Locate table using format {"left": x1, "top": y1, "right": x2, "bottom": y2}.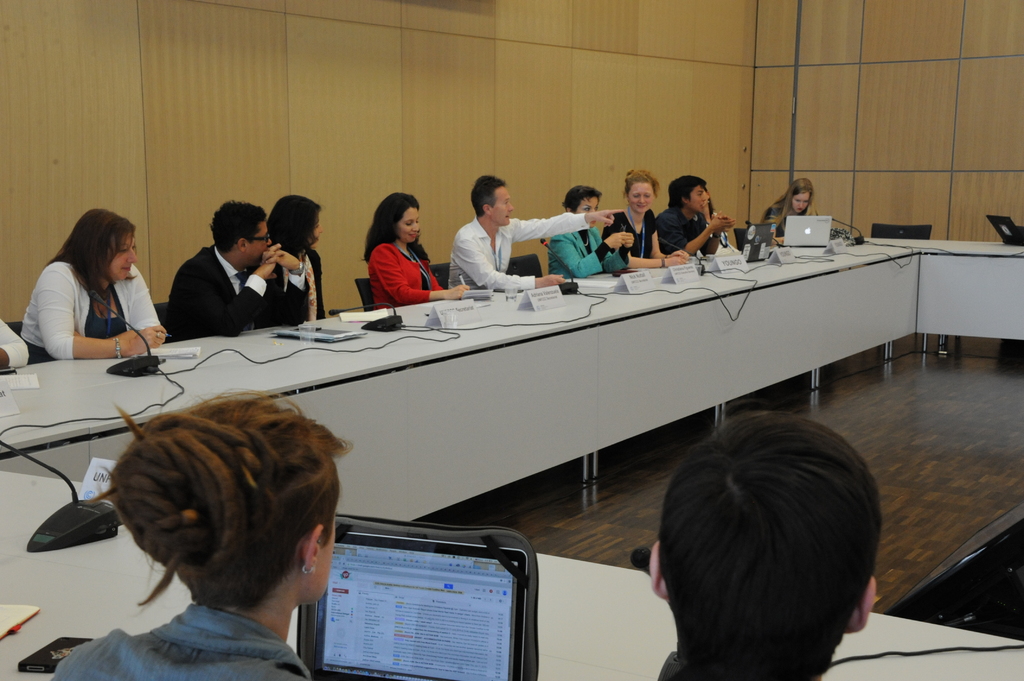
{"left": 1, "top": 230, "right": 1023, "bottom": 523}.
